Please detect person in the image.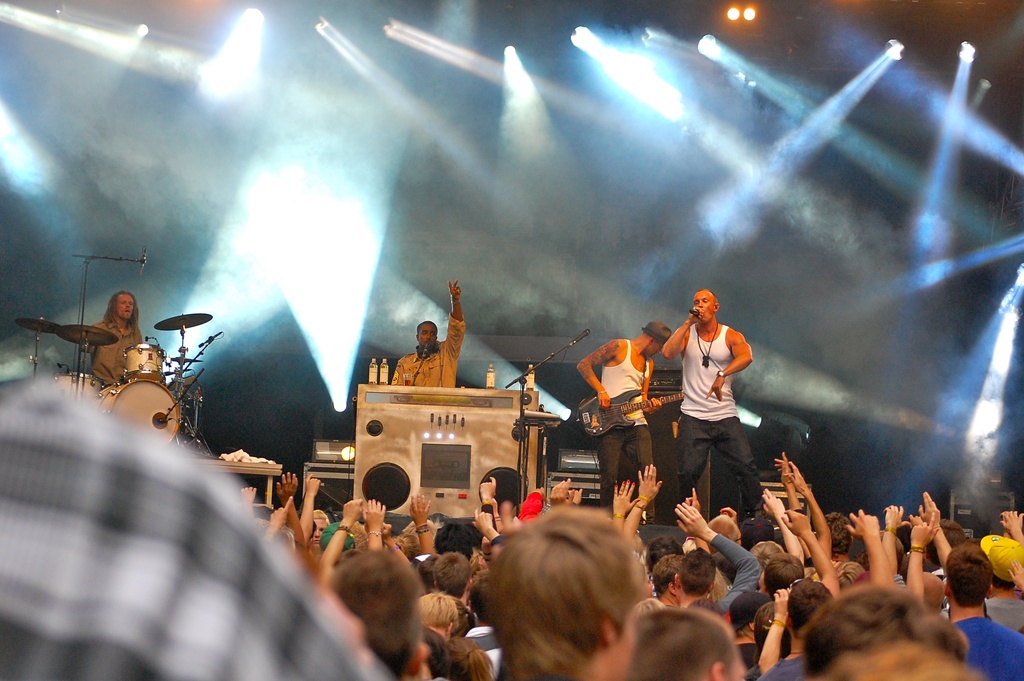
select_region(668, 277, 762, 552).
